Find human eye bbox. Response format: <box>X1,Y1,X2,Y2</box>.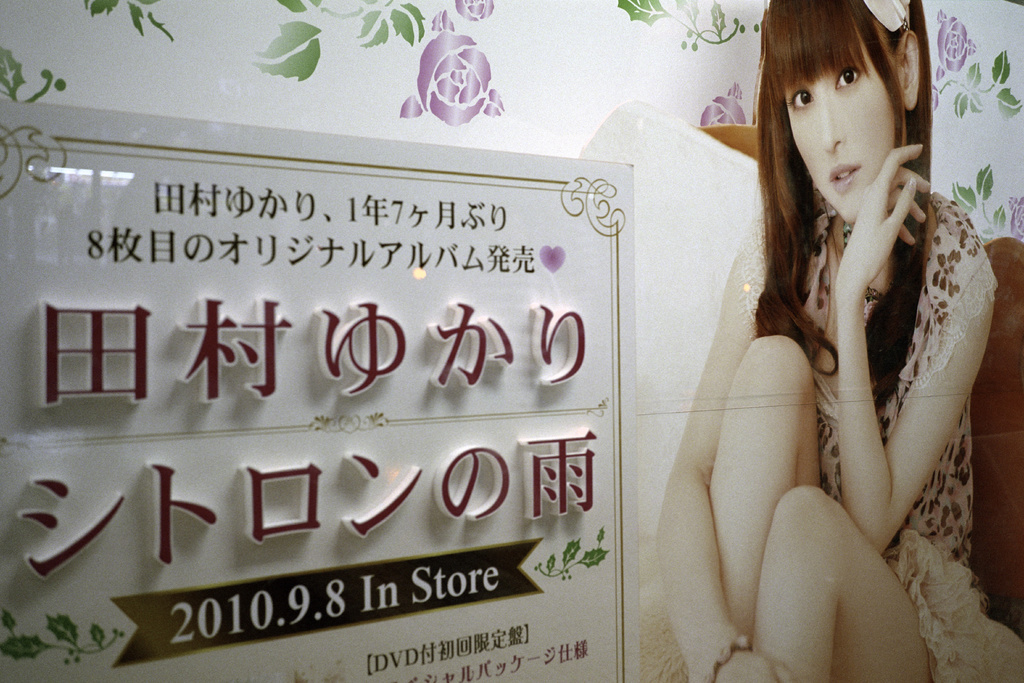
<box>836,67,858,94</box>.
